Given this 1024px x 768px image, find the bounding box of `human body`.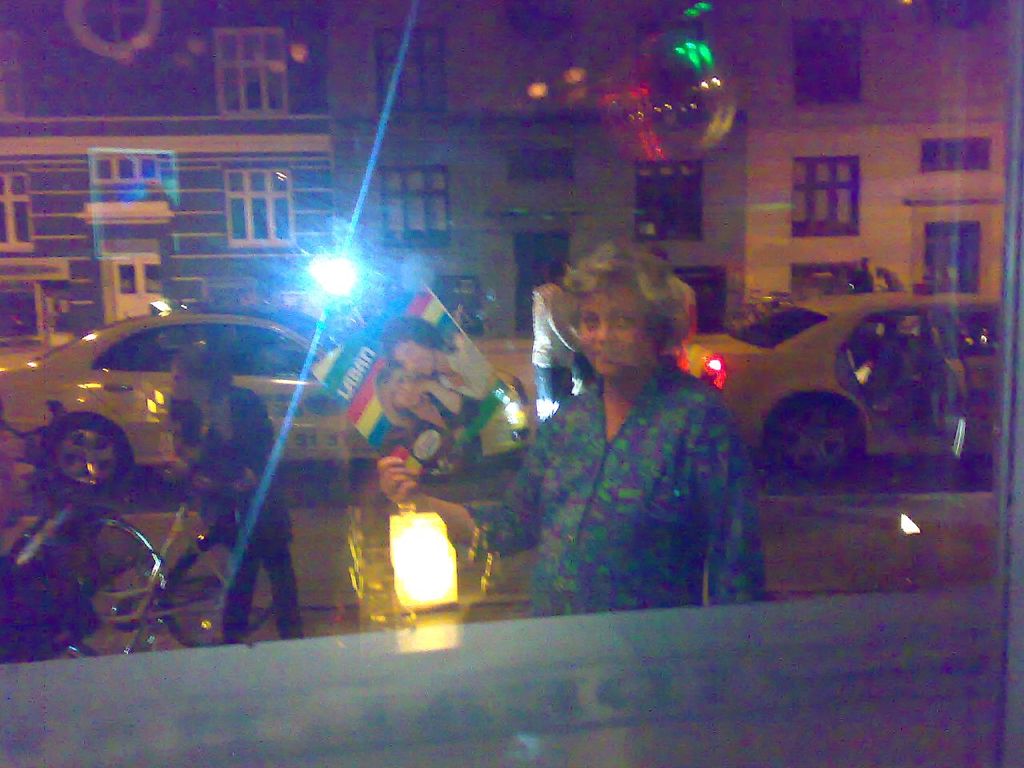
Rect(385, 398, 458, 474).
